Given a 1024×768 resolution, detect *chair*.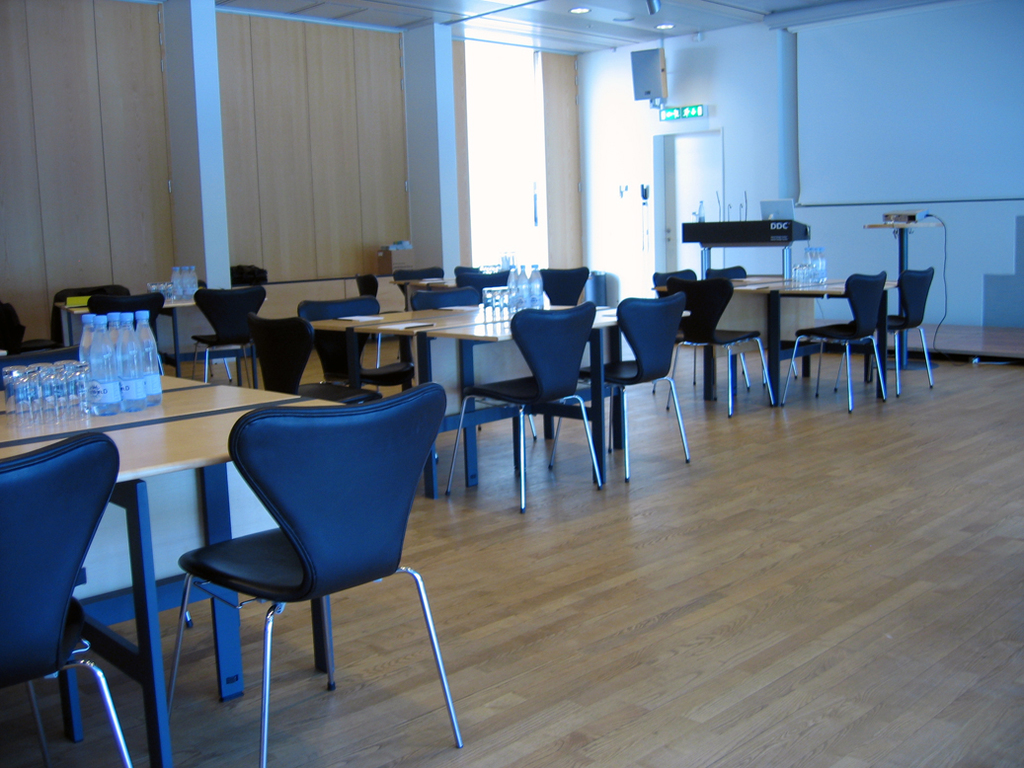
393:269:446:296.
